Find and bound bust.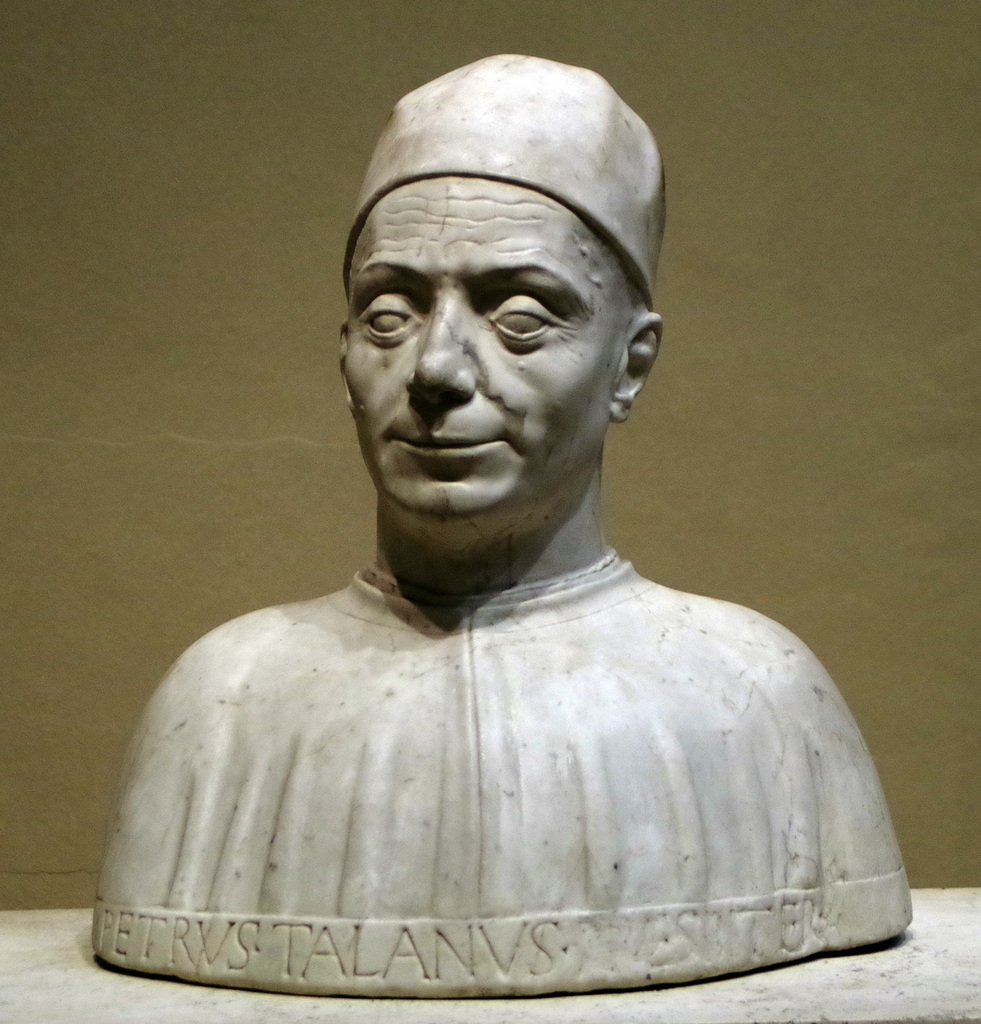
Bound: detection(88, 50, 912, 1004).
